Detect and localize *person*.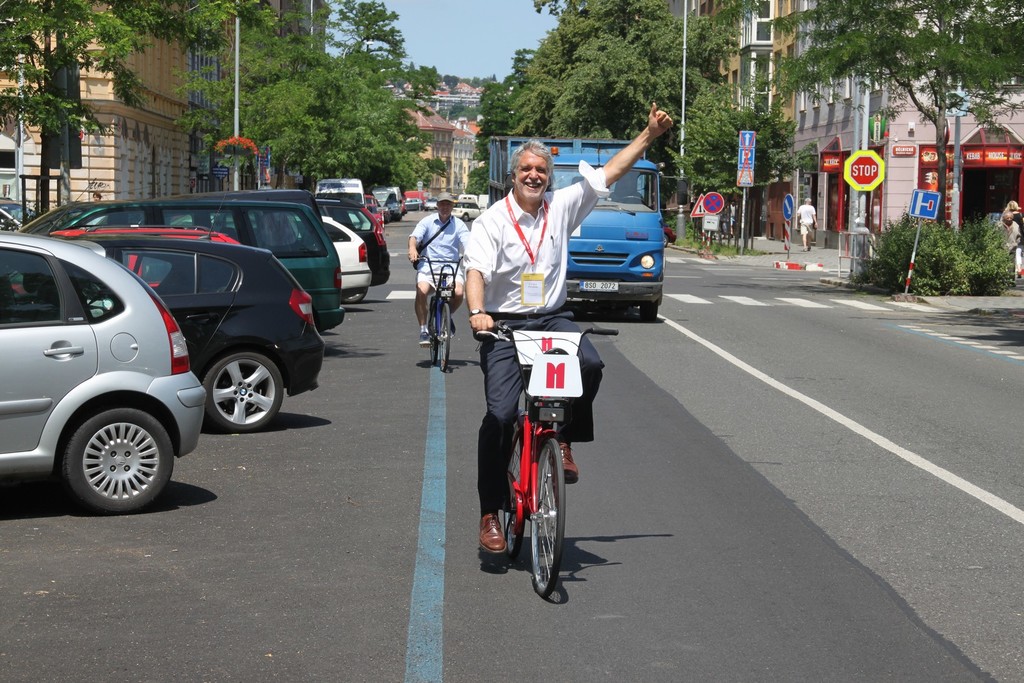
Localized at 998,205,1023,272.
